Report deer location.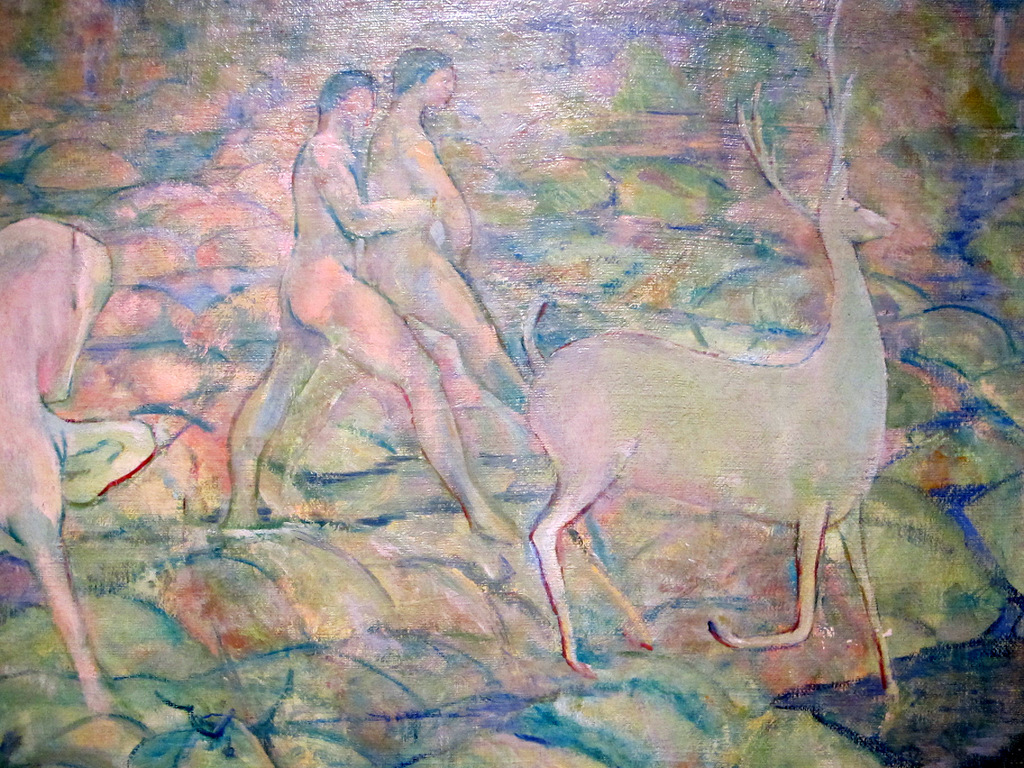
Report: Rect(532, 0, 900, 700).
